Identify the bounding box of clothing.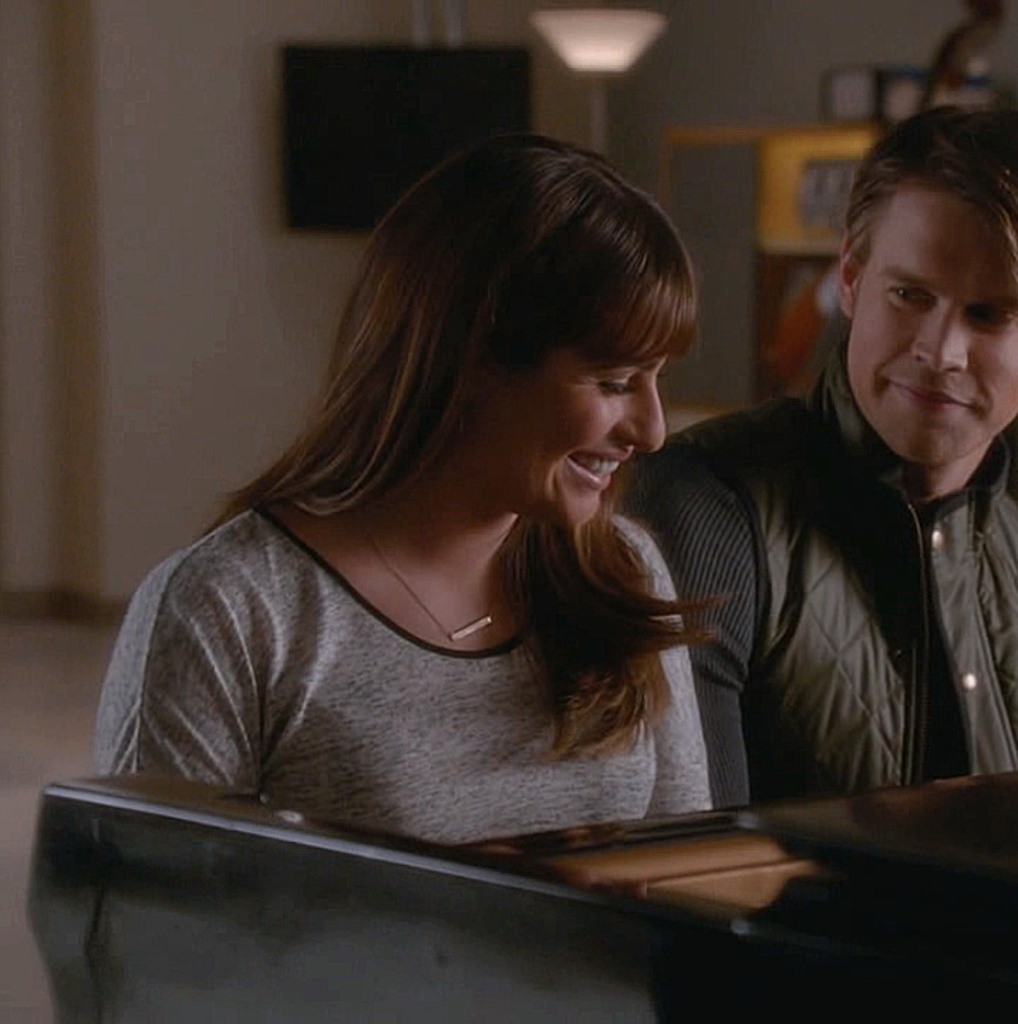
select_region(621, 337, 1017, 806).
